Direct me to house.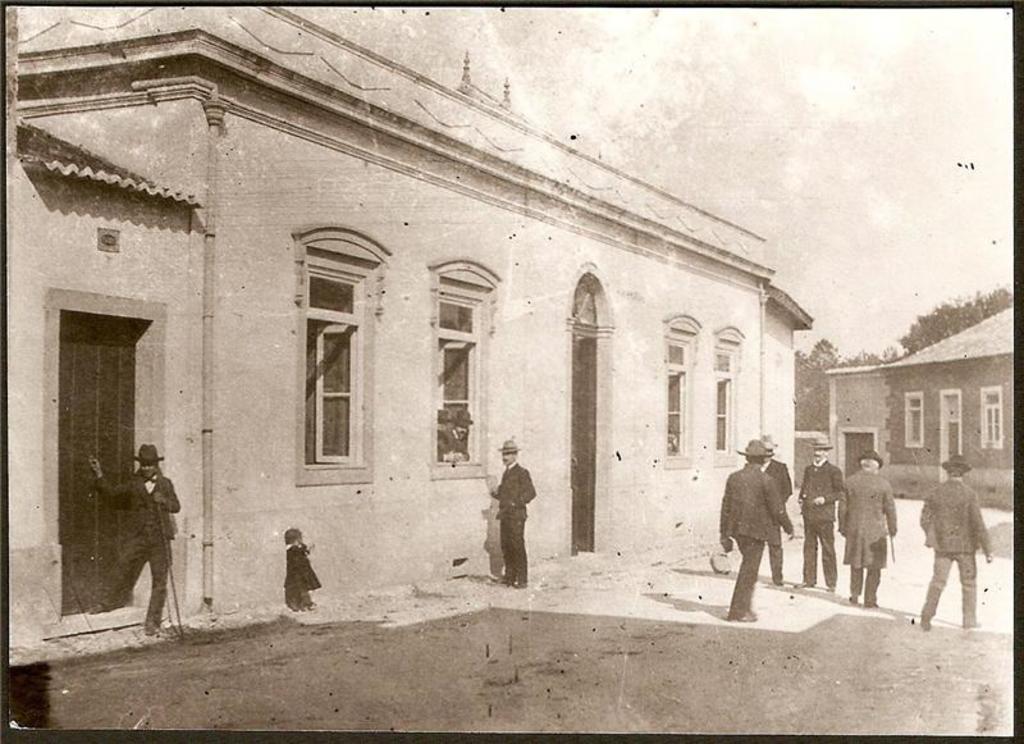
Direction: 0, 0, 812, 676.
